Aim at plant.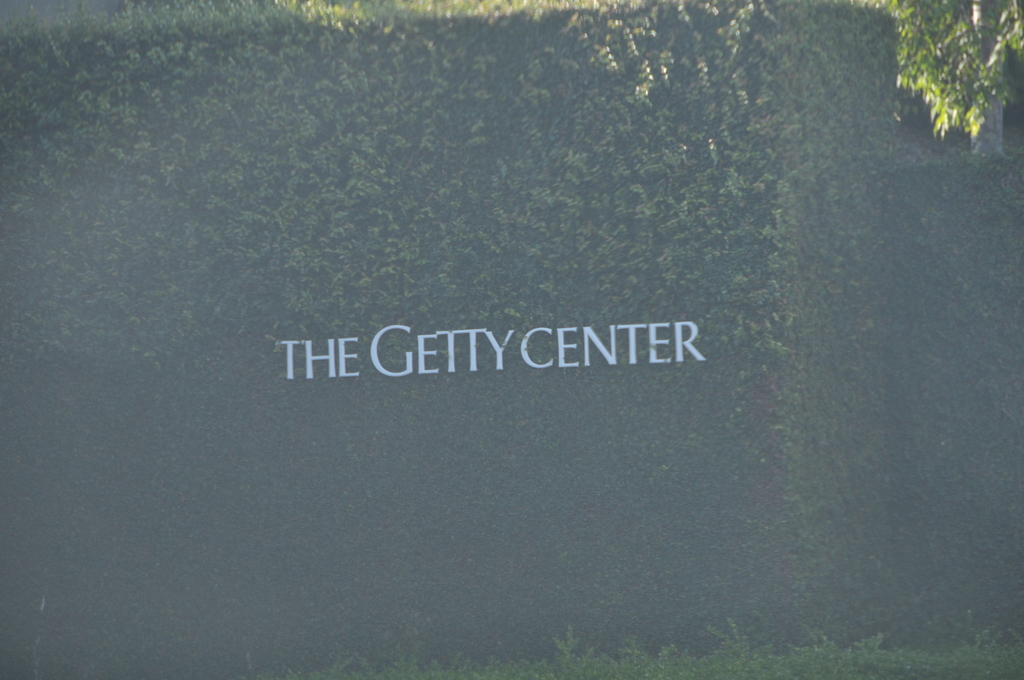
Aimed at box=[0, 0, 1023, 679].
